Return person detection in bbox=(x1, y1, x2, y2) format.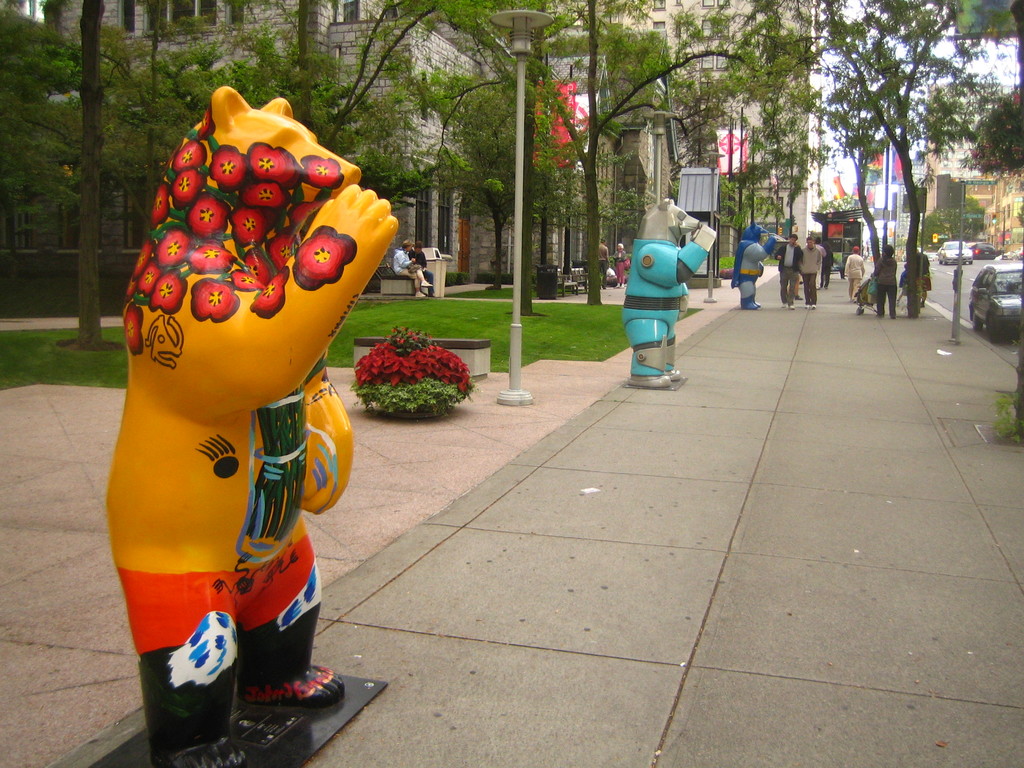
bbox=(772, 233, 802, 310).
